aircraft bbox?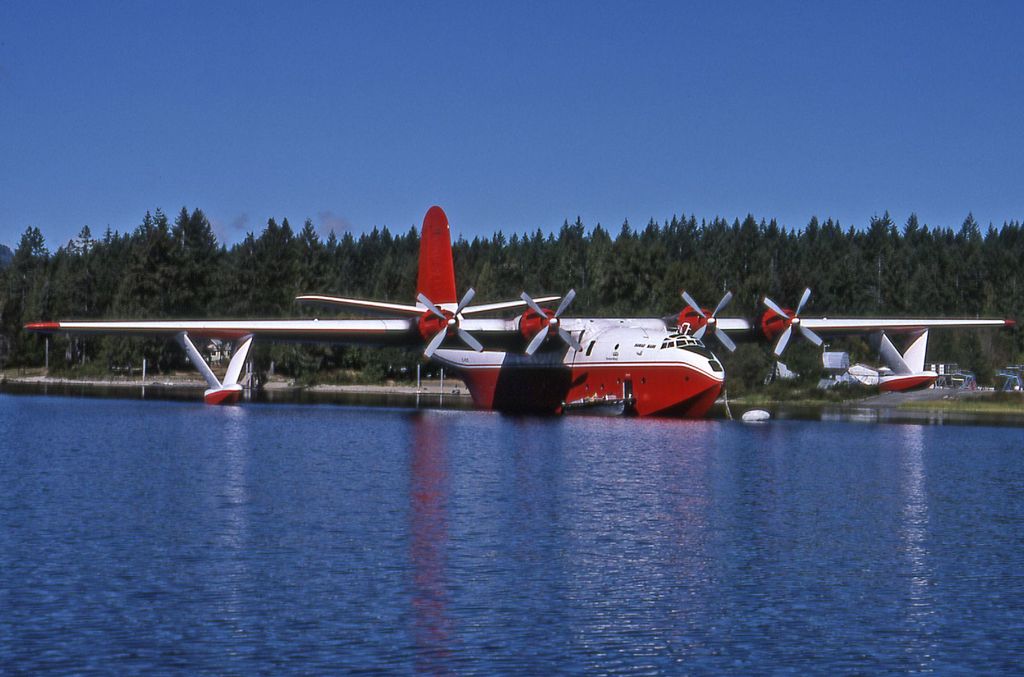
[x1=24, y1=200, x2=1009, y2=417]
